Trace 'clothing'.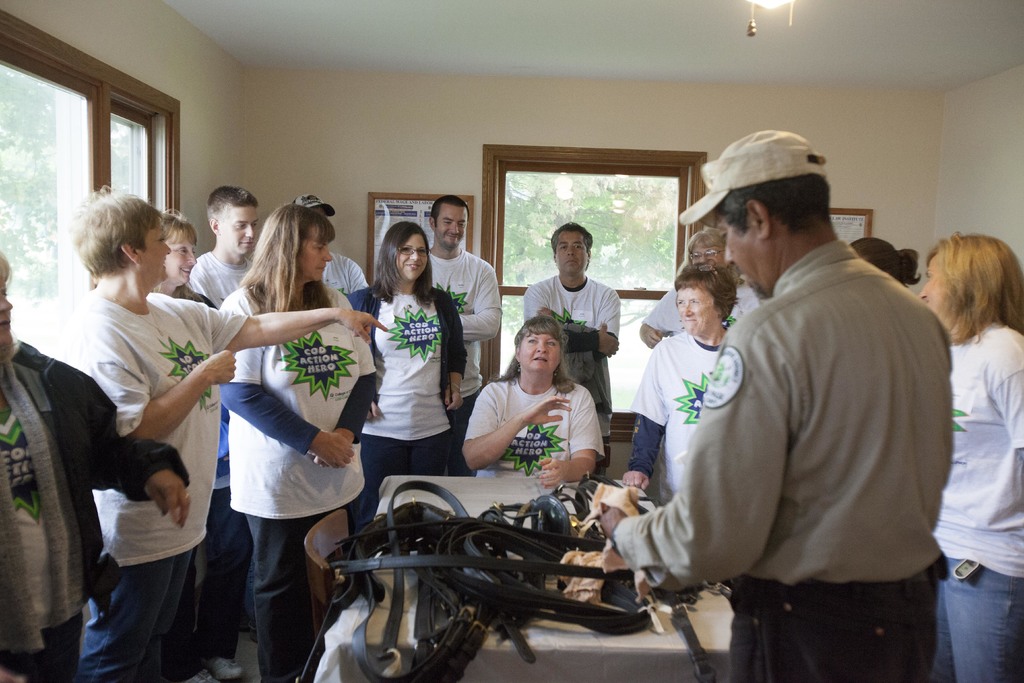
Traced to bbox=(620, 330, 738, 499).
